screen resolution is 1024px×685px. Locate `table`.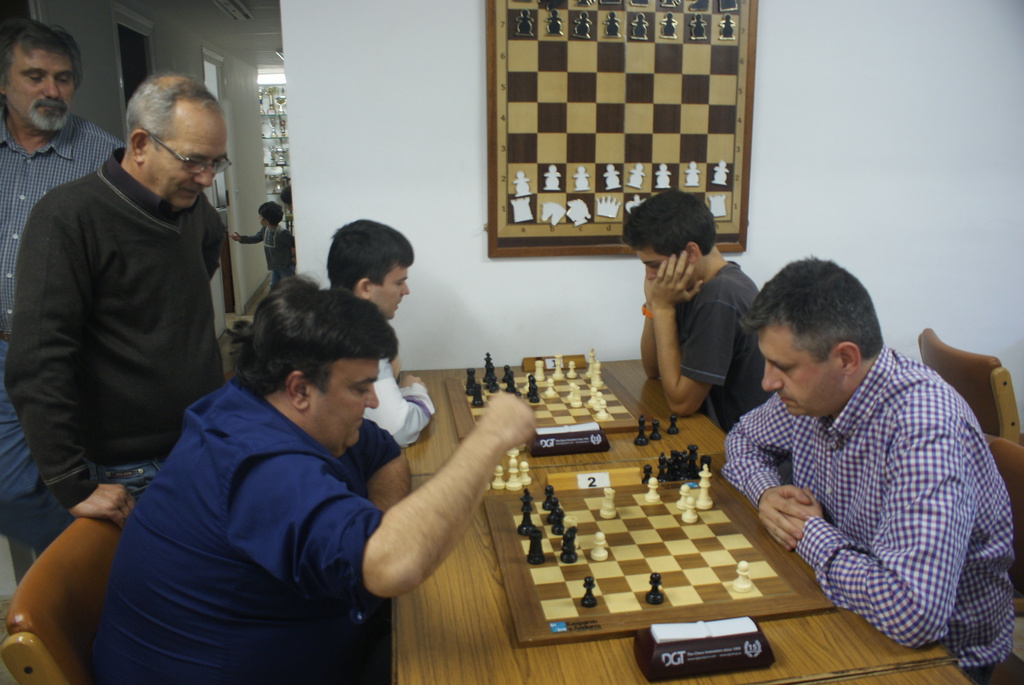
l=394, t=350, r=745, b=471.
